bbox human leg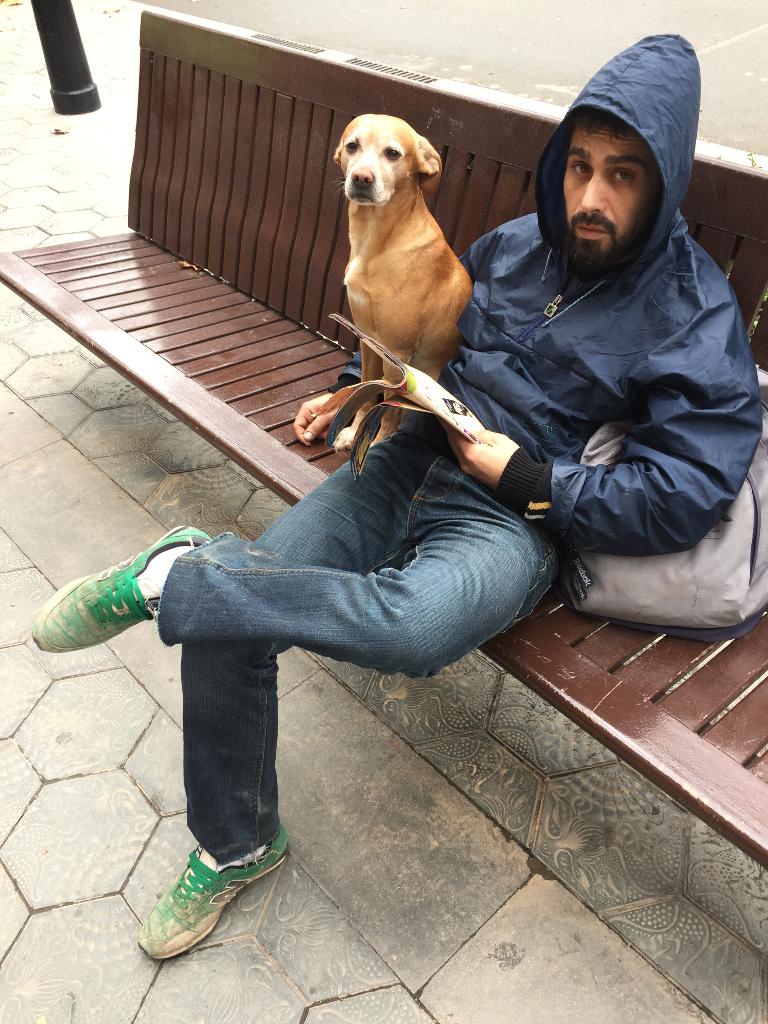
{"left": 18, "top": 471, "right": 562, "bottom": 688}
